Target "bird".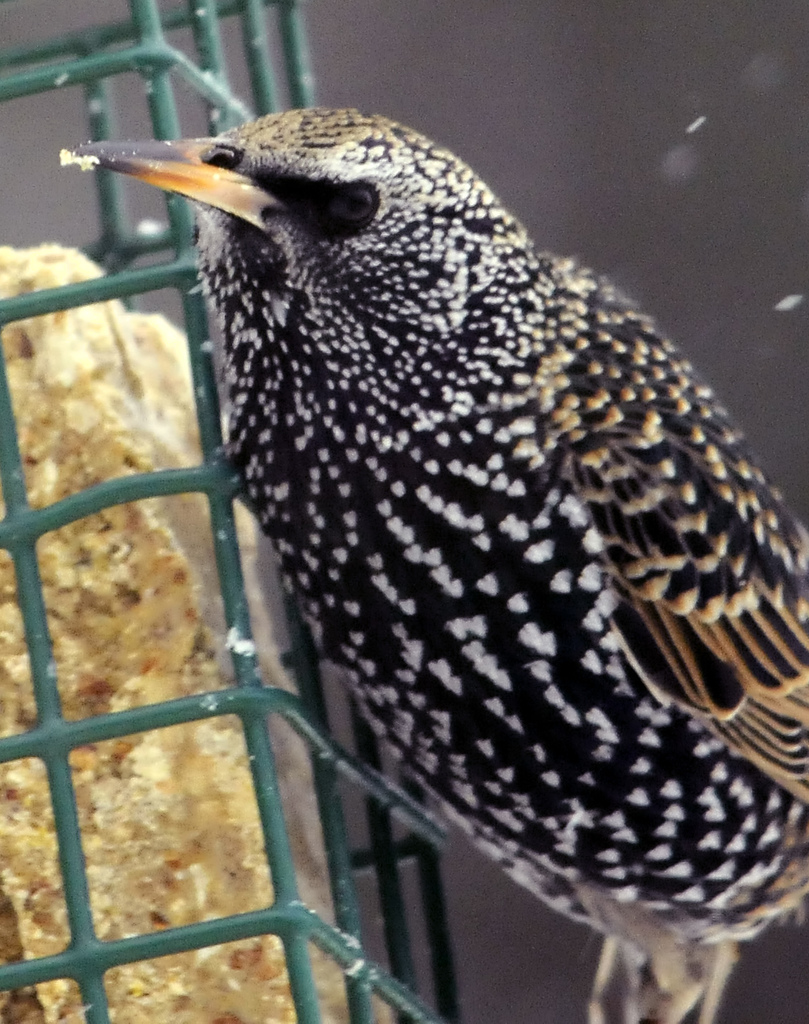
Target region: 101:48:808:983.
